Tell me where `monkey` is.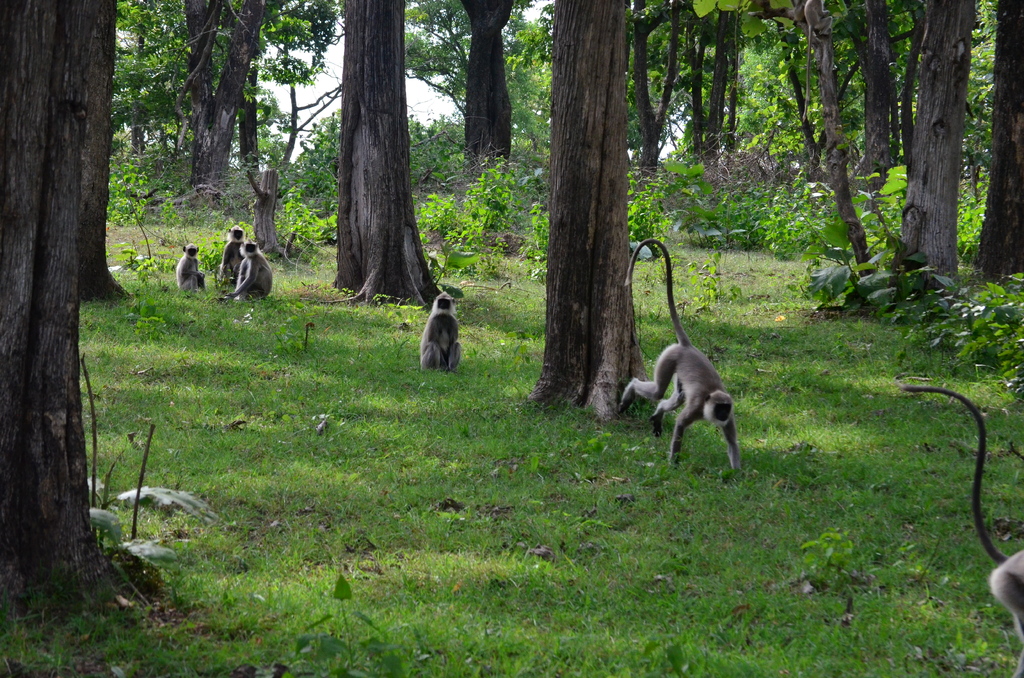
`monkey` is at Rect(176, 241, 218, 295).
